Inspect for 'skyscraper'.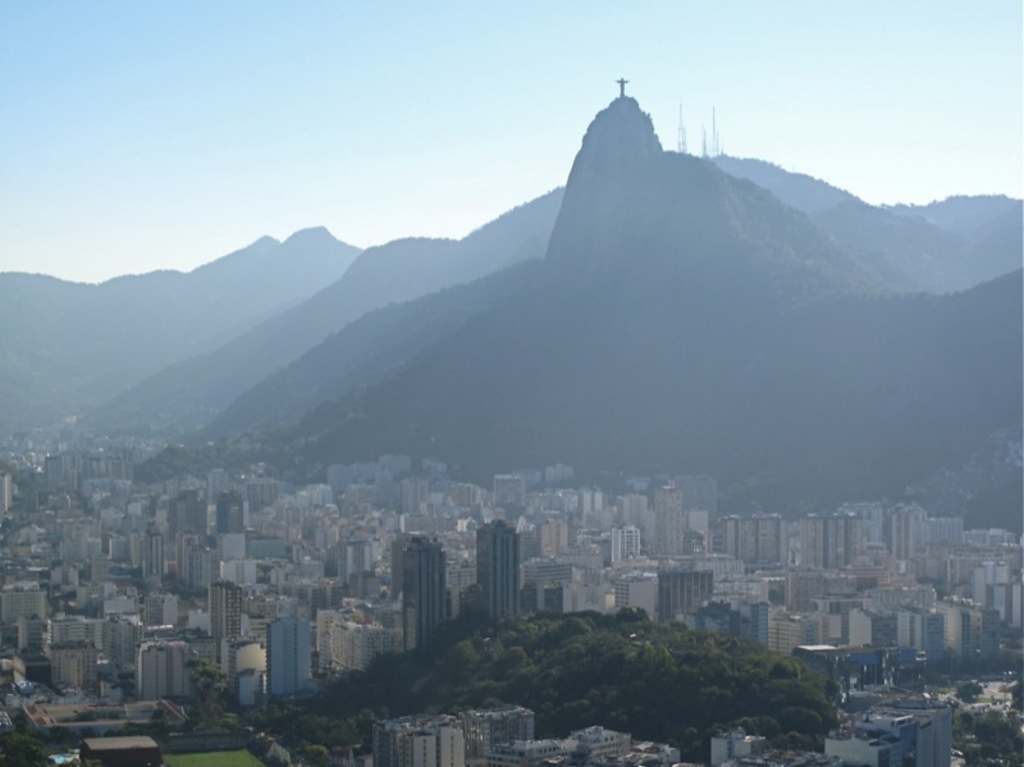
Inspection: [left=45, top=638, right=100, bottom=686].
